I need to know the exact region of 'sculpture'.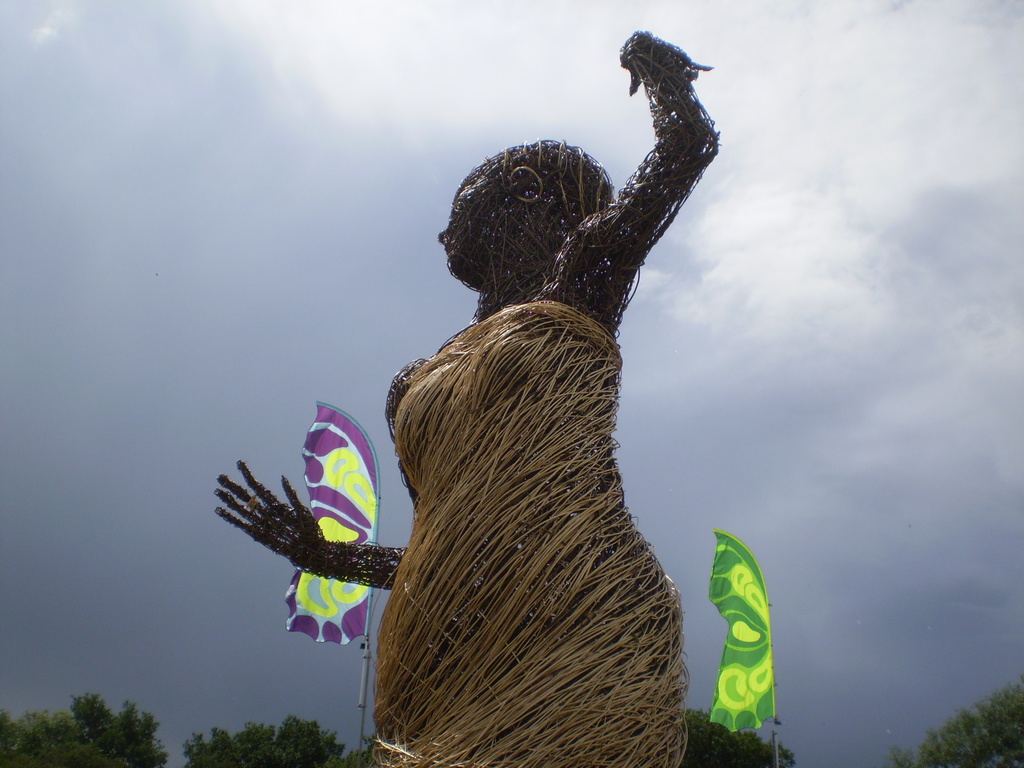
Region: 213,24,794,767.
